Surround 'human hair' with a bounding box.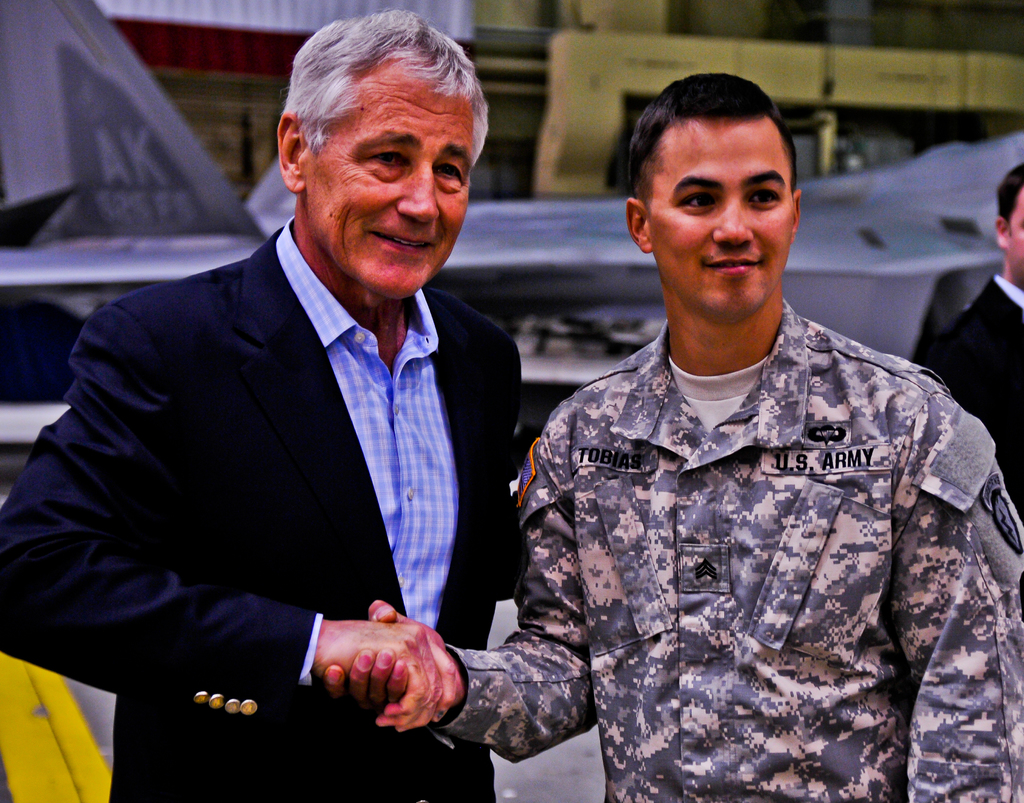
[278,4,493,189].
